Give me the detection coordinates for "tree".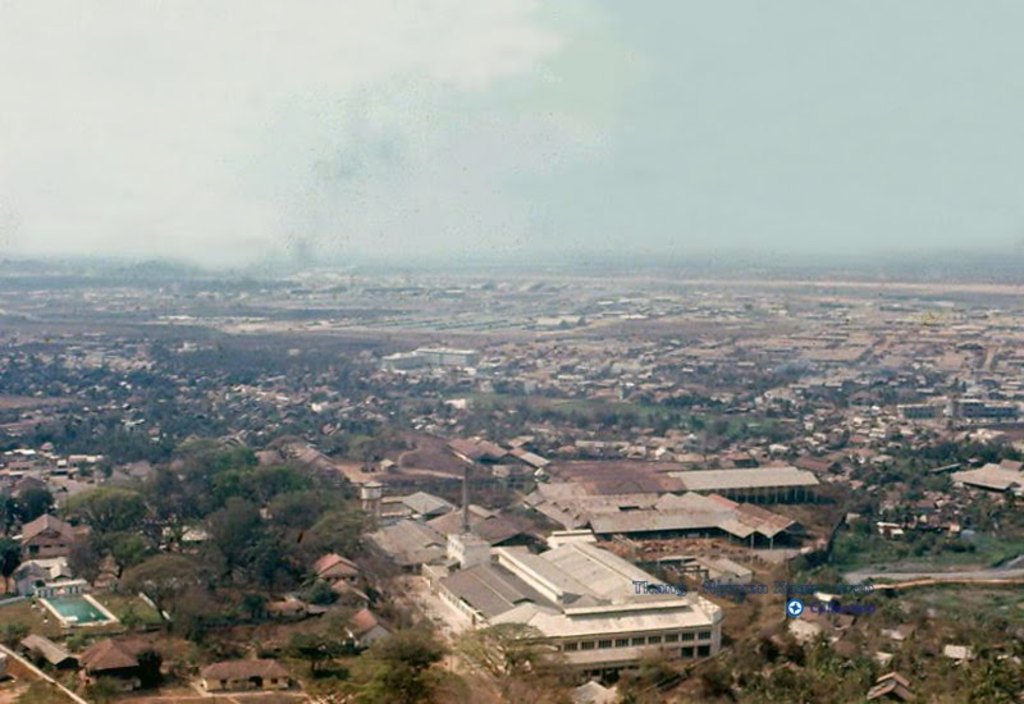
pyautogui.locateOnScreen(8, 484, 55, 525).
